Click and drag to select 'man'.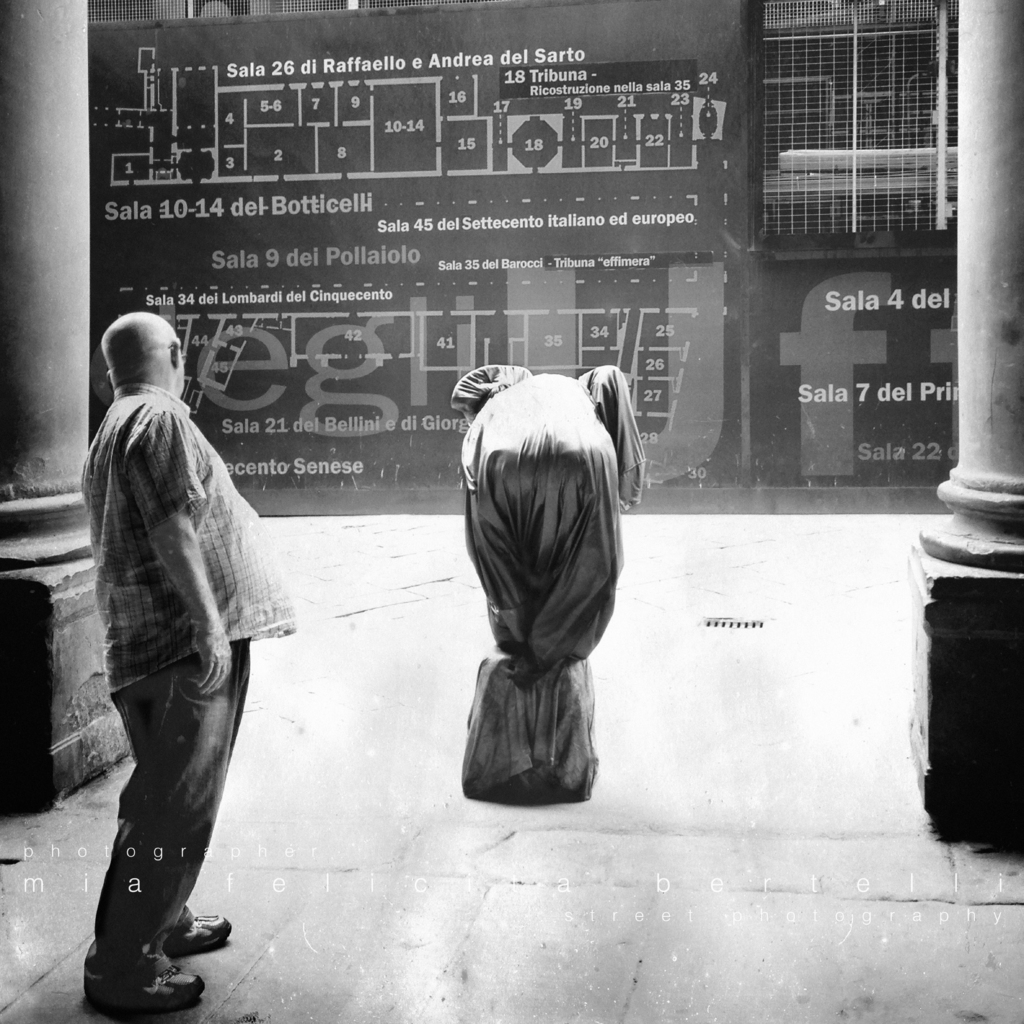
Selection: {"x1": 75, "y1": 308, "x2": 300, "y2": 1005}.
